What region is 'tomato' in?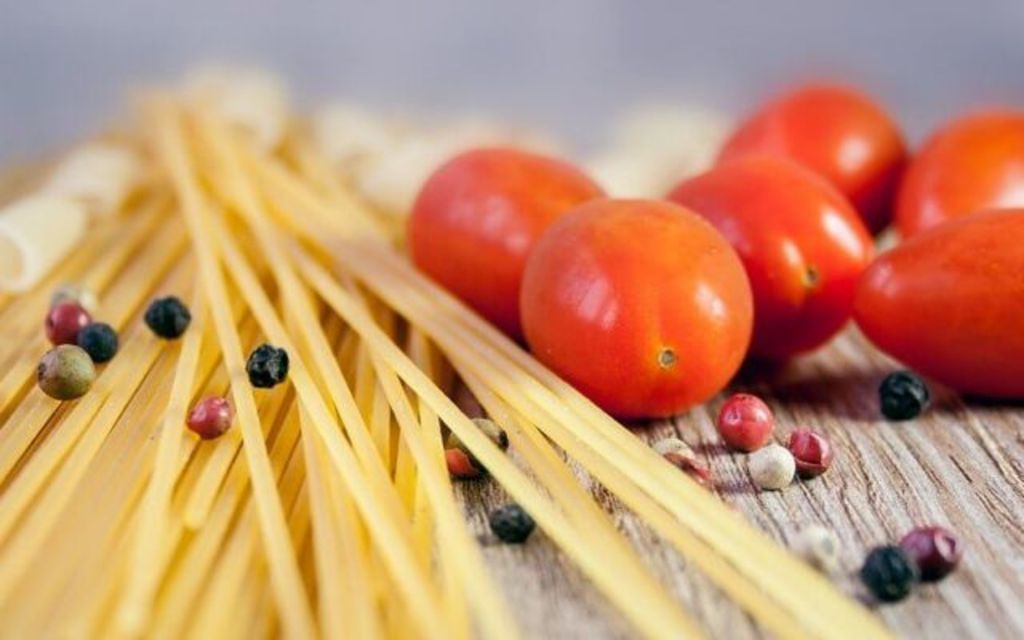
<bbox>406, 134, 622, 328</bbox>.
